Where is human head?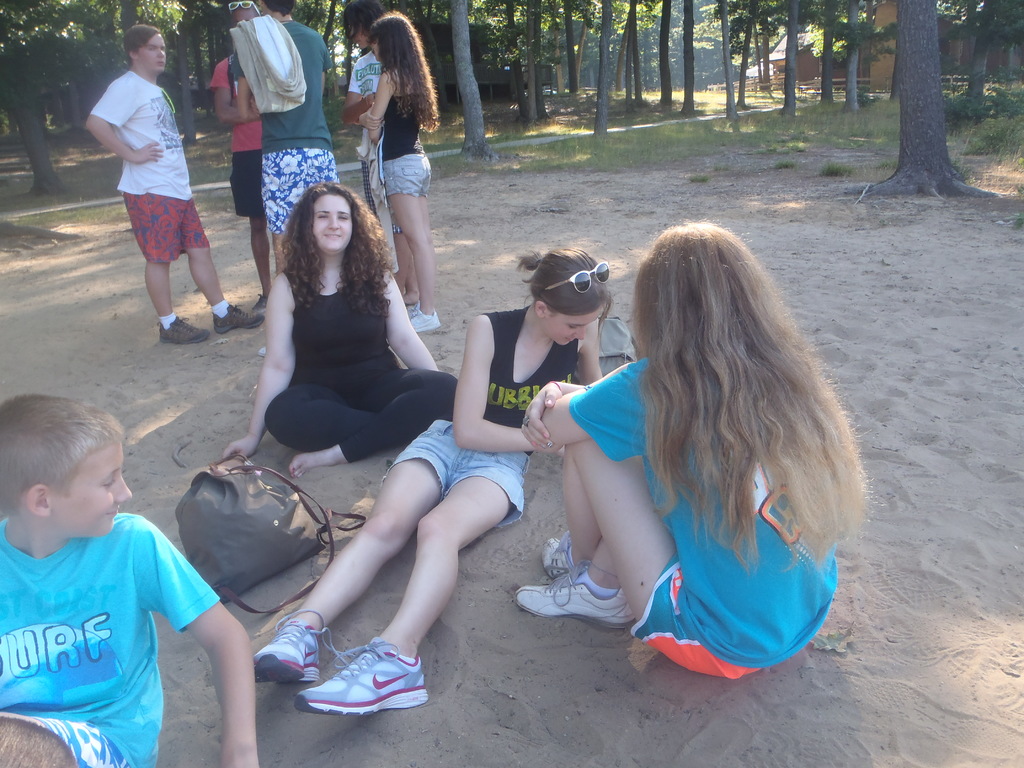
<region>292, 184, 370, 259</region>.
